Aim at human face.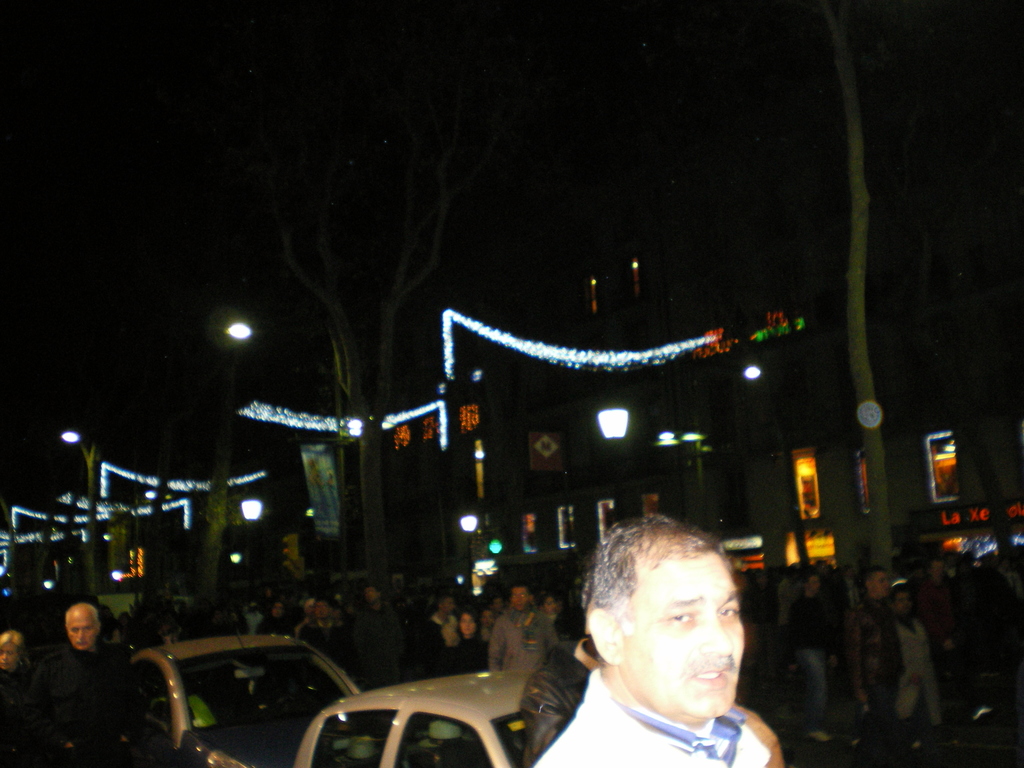
Aimed at locate(861, 570, 886, 596).
